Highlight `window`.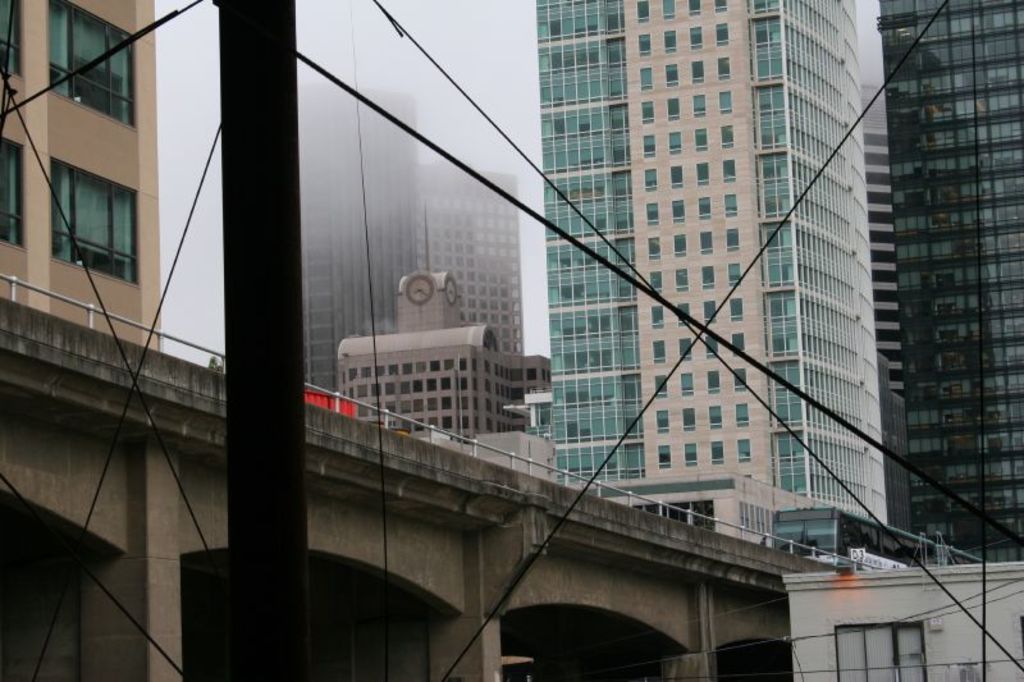
Highlighted region: {"x1": 673, "y1": 198, "x2": 692, "y2": 224}.
